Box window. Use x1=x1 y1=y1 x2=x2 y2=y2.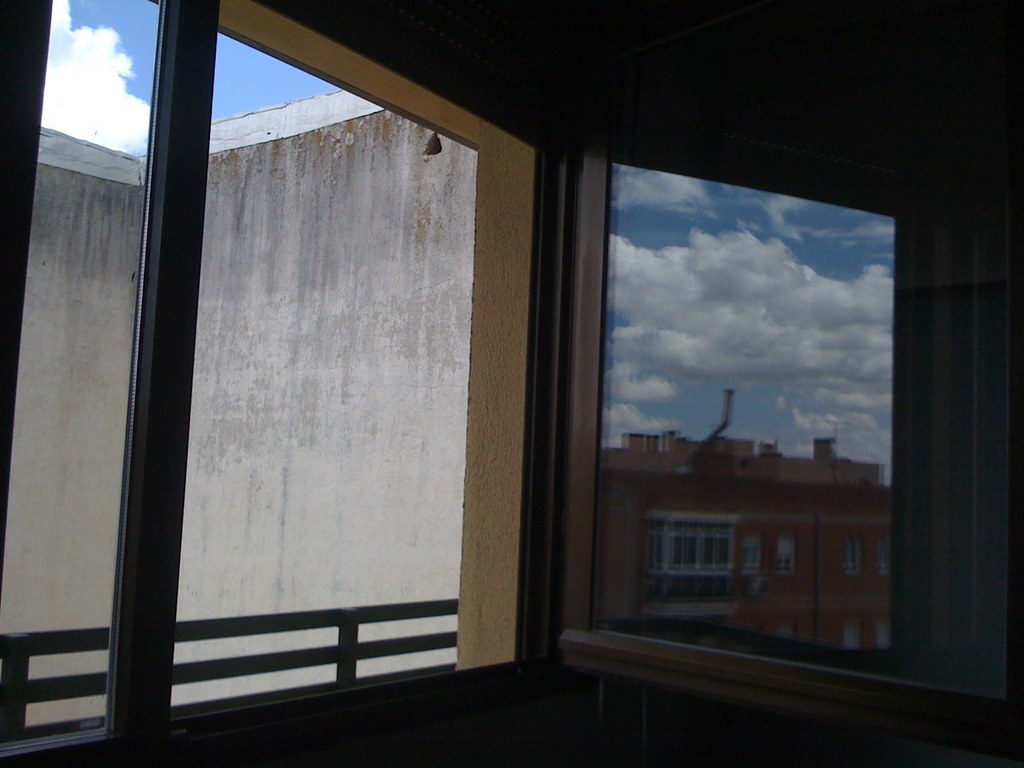
x1=663 y1=518 x2=737 y2=578.
